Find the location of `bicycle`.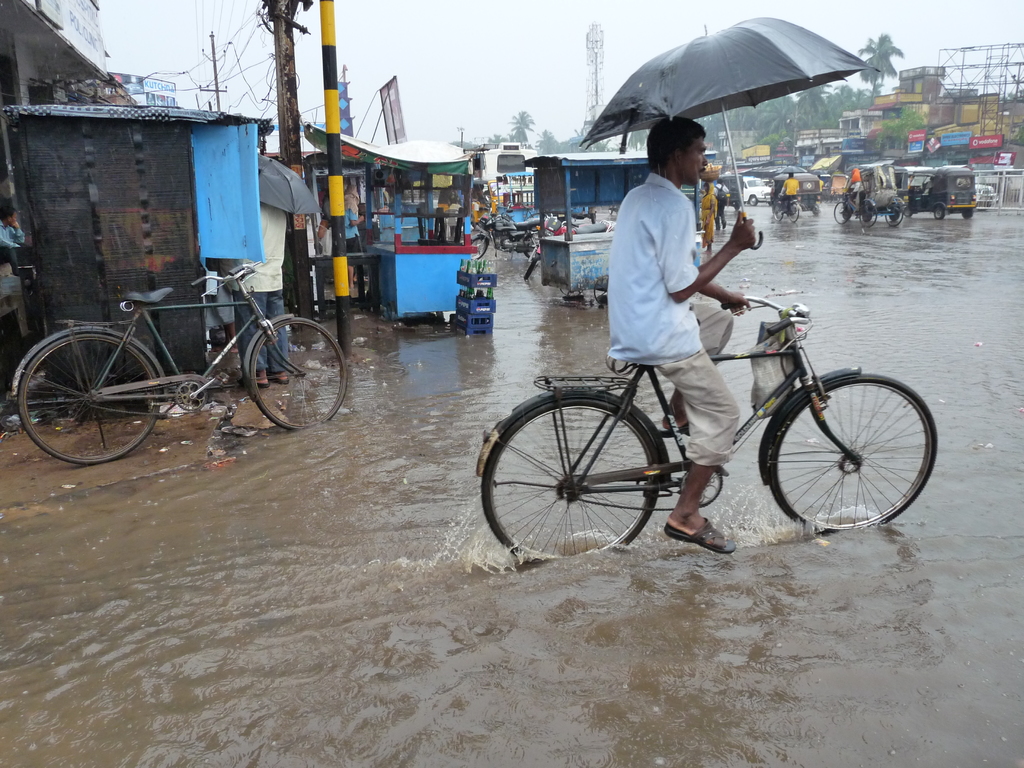
Location: detection(10, 259, 349, 467).
